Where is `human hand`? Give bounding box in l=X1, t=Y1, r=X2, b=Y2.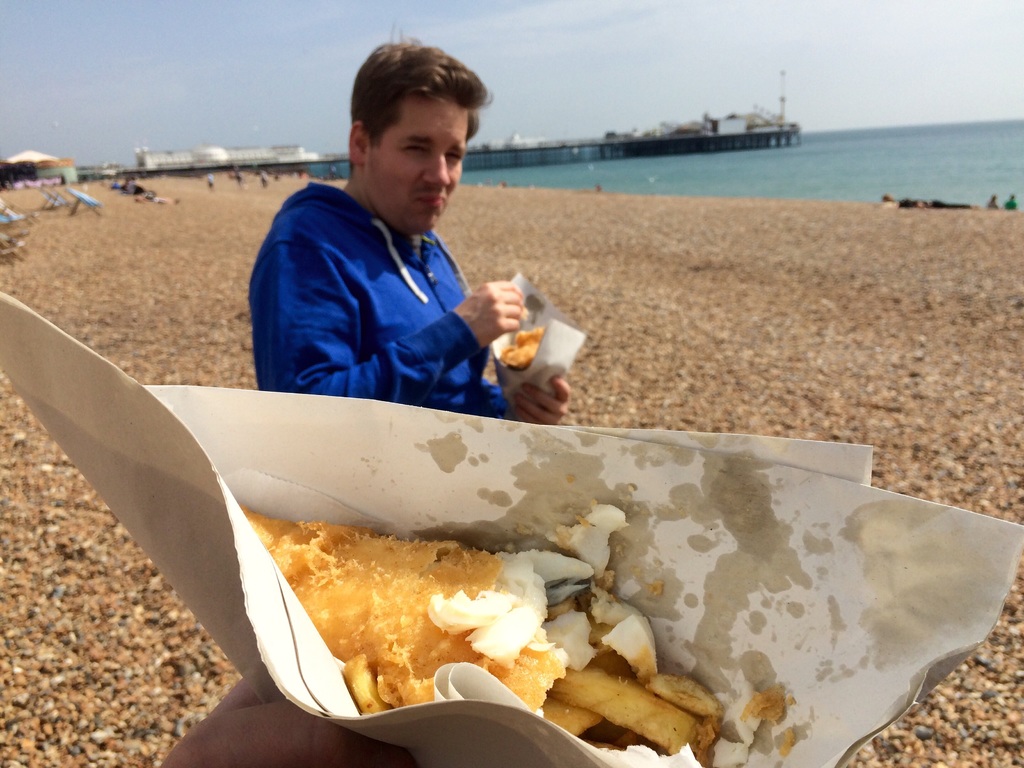
l=159, t=679, r=429, b=767.
